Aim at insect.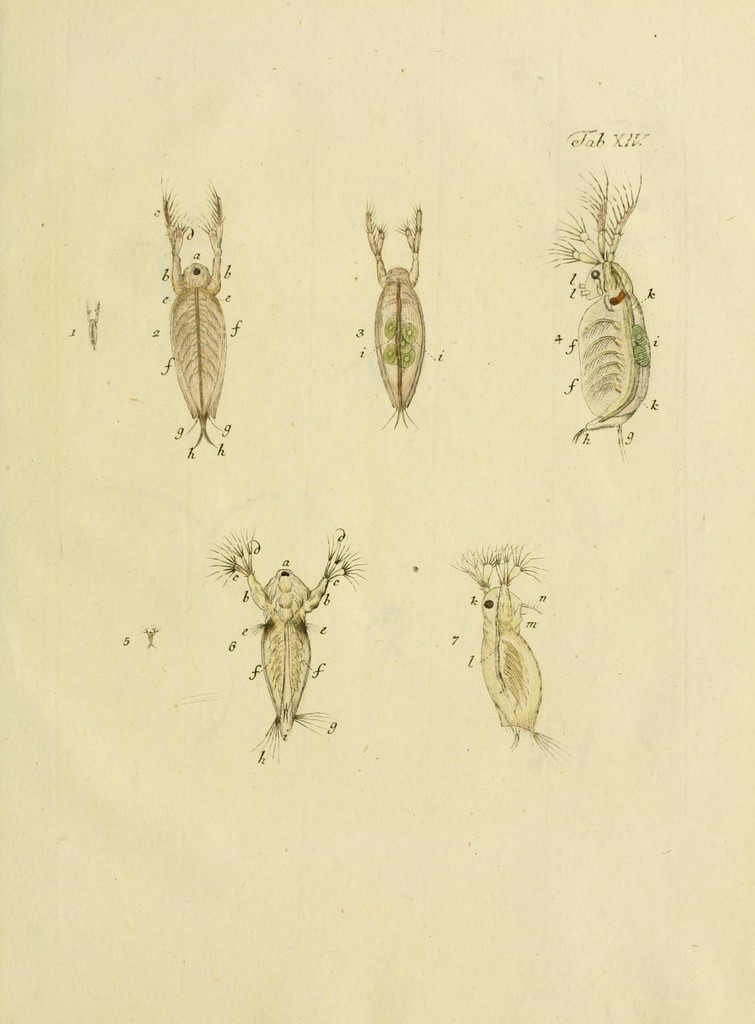
Aimed at [79,298,101,352].
